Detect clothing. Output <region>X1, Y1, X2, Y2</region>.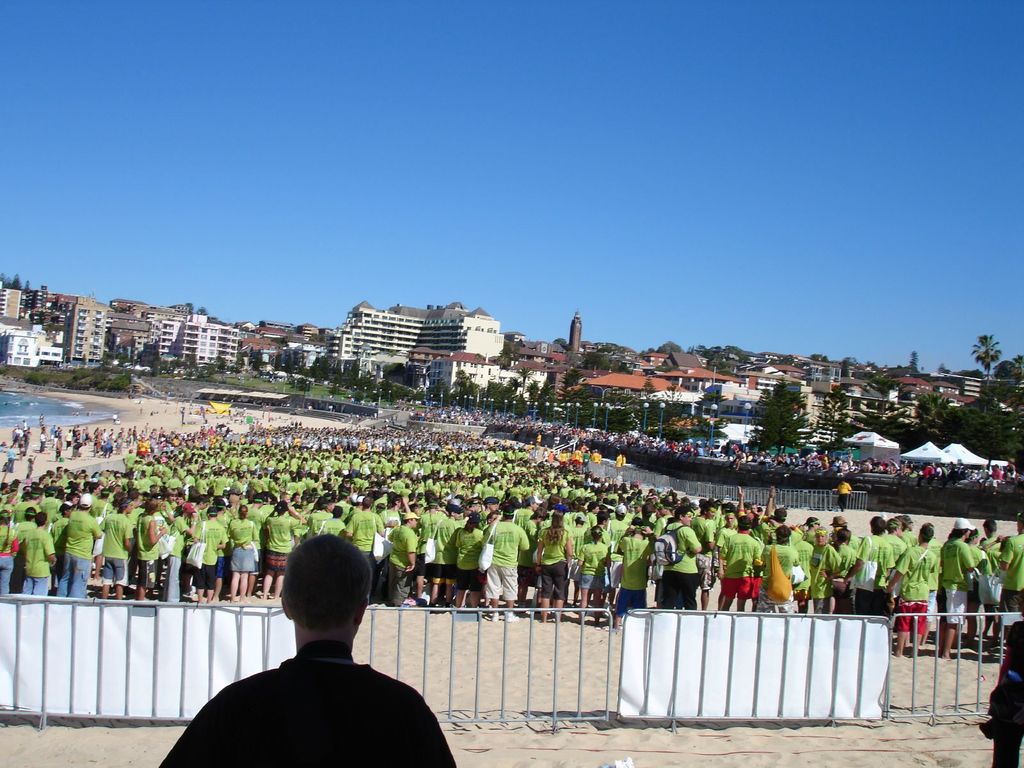
<region>232, 516, 257, 568</region>.
